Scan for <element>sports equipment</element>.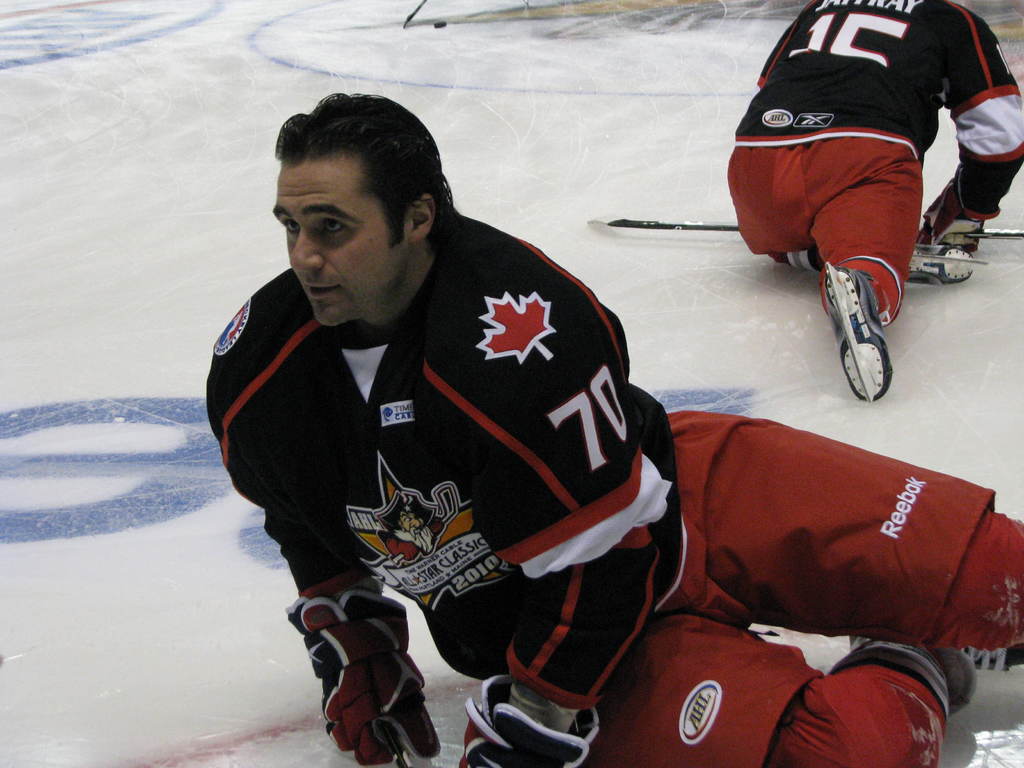
Scan result: (x1=902, y1=196, x2=988, y2=284).
